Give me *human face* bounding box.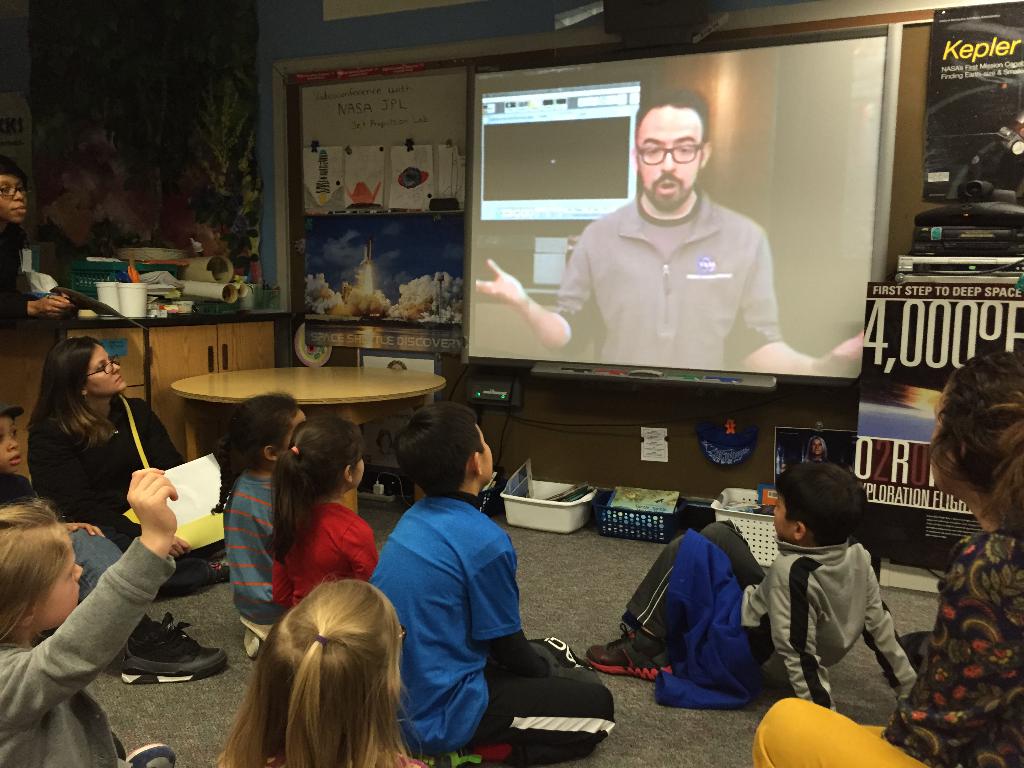
(left=86, top=337, right=131, bottom=396).
